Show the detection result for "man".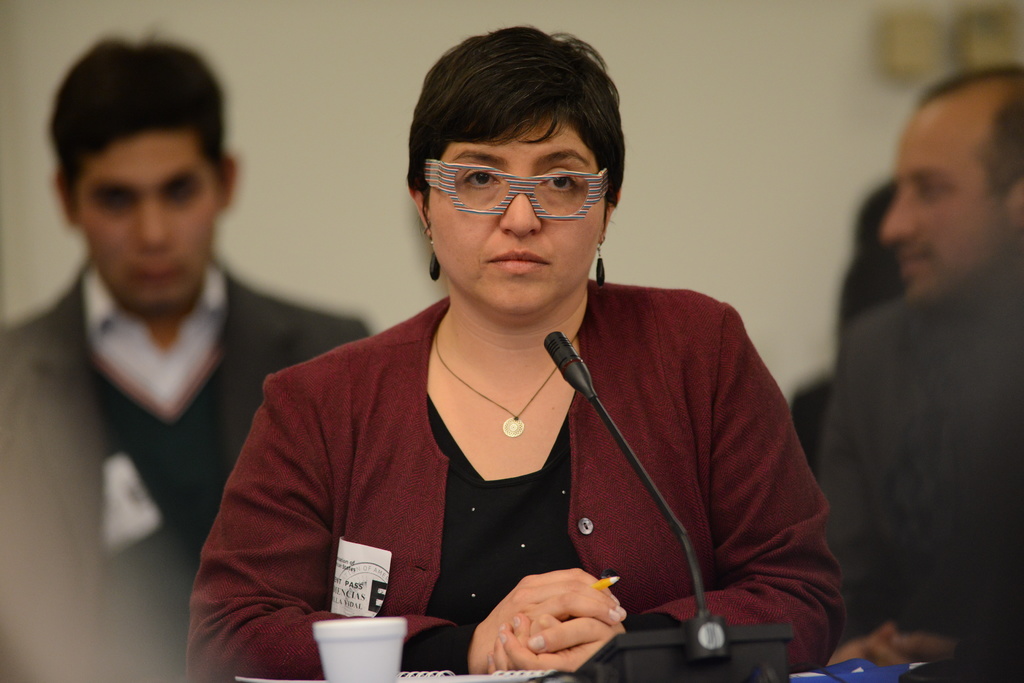
{"x1": 794, "y1": 62, "x2": 1023, "y2": 472}.
